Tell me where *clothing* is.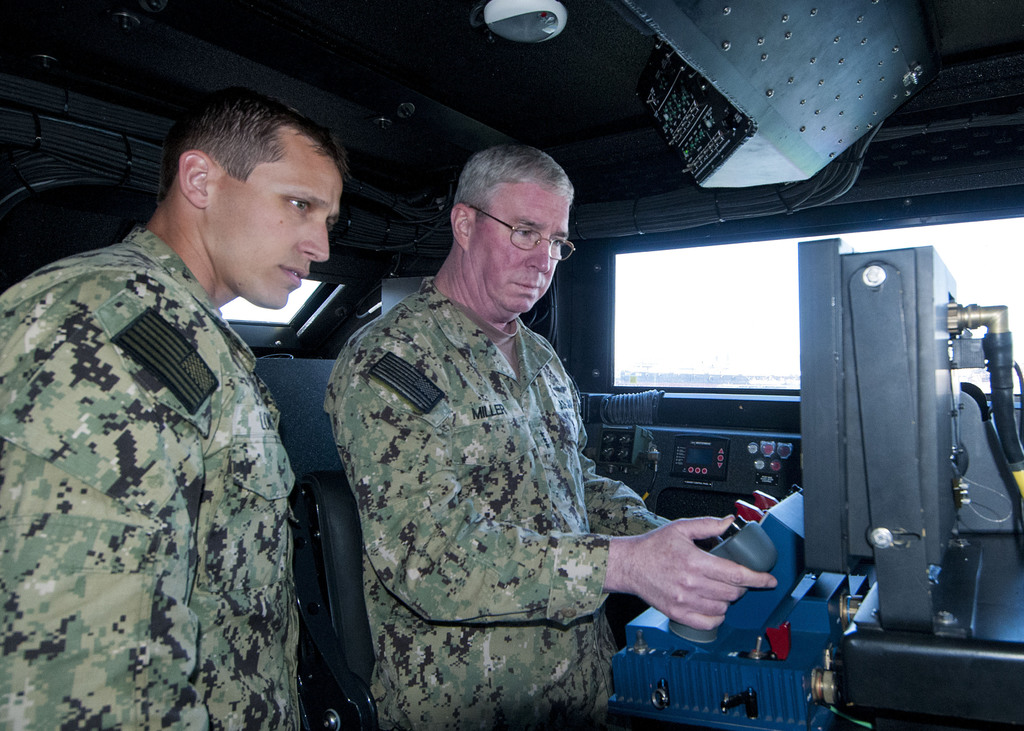
*clothing* is at 0,229,301,729.
